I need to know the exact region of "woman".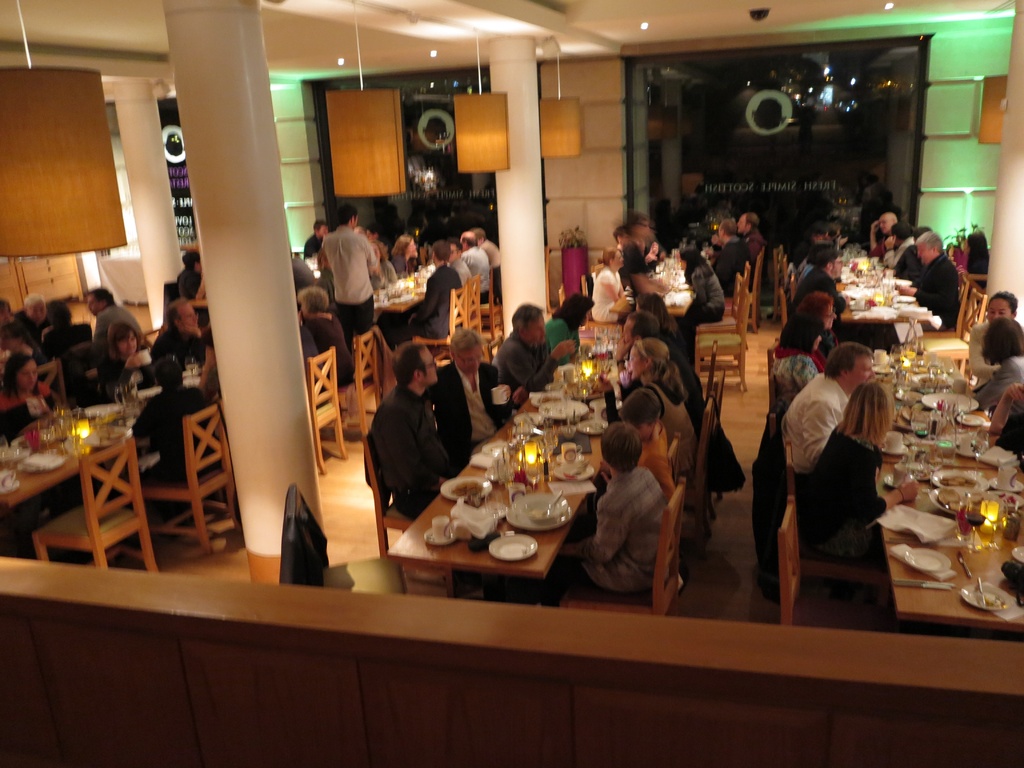
Region: BBox(793, 291, 845, 363).
